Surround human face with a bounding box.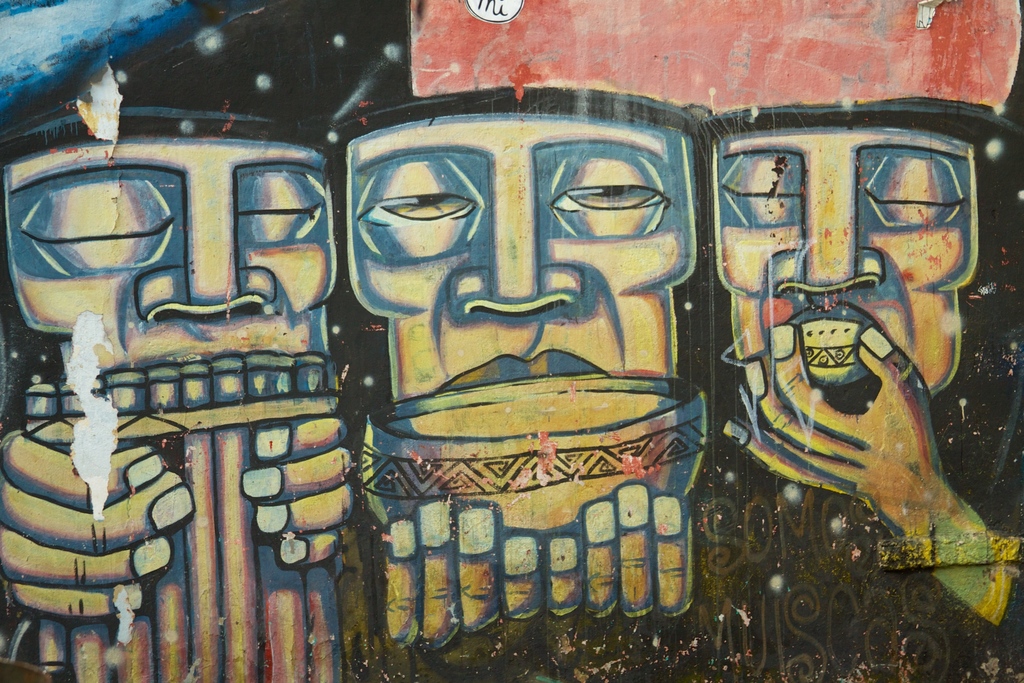
rect(689, 93, 995, 415).
